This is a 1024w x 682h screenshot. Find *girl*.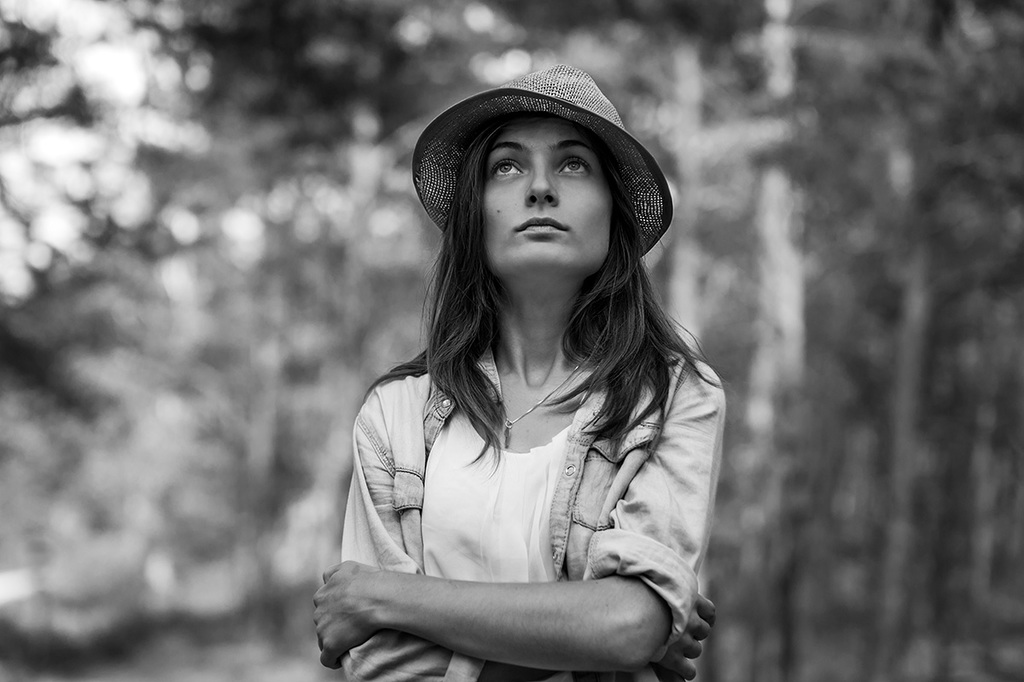
Bounding box: select_region(311, 61, 732, 681).
